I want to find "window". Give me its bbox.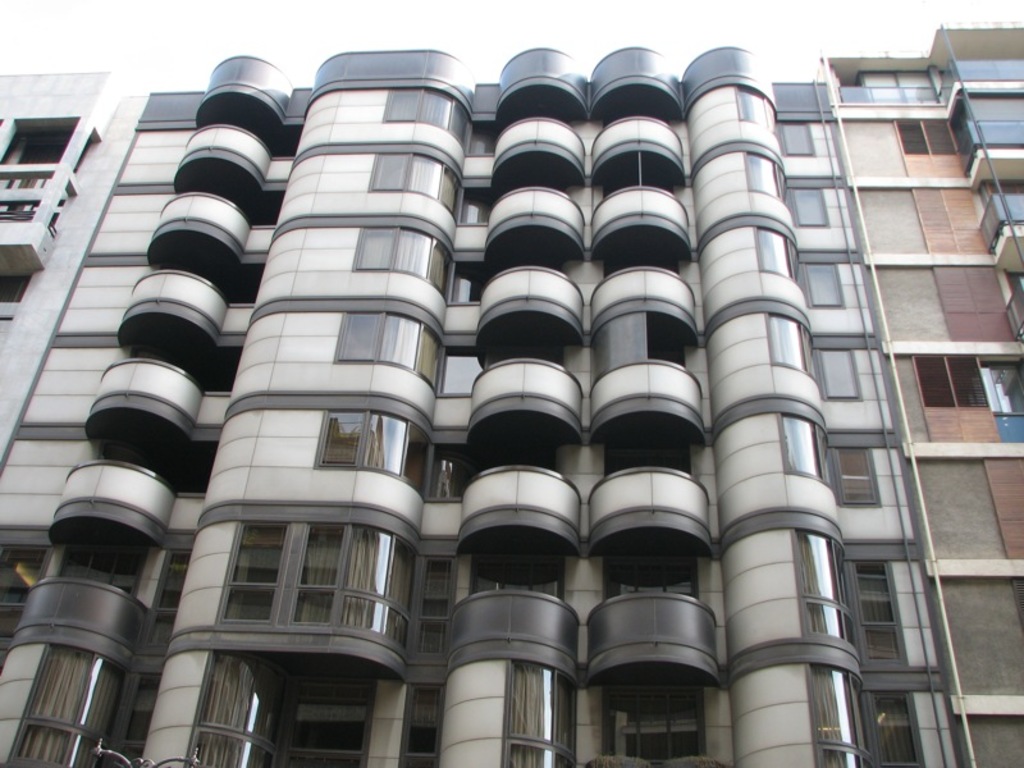
l=809, t=667, r=863, b=760.
